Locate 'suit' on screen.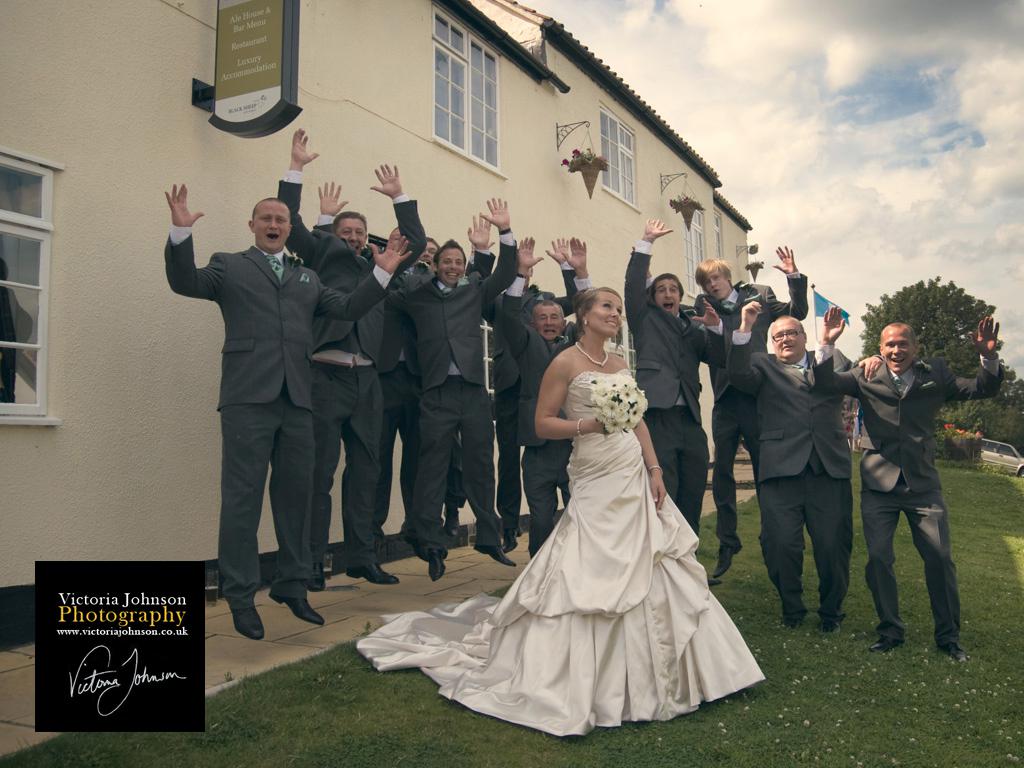
On screen at pyautogui.locateOnScreen(394, 246, 503, 524).
